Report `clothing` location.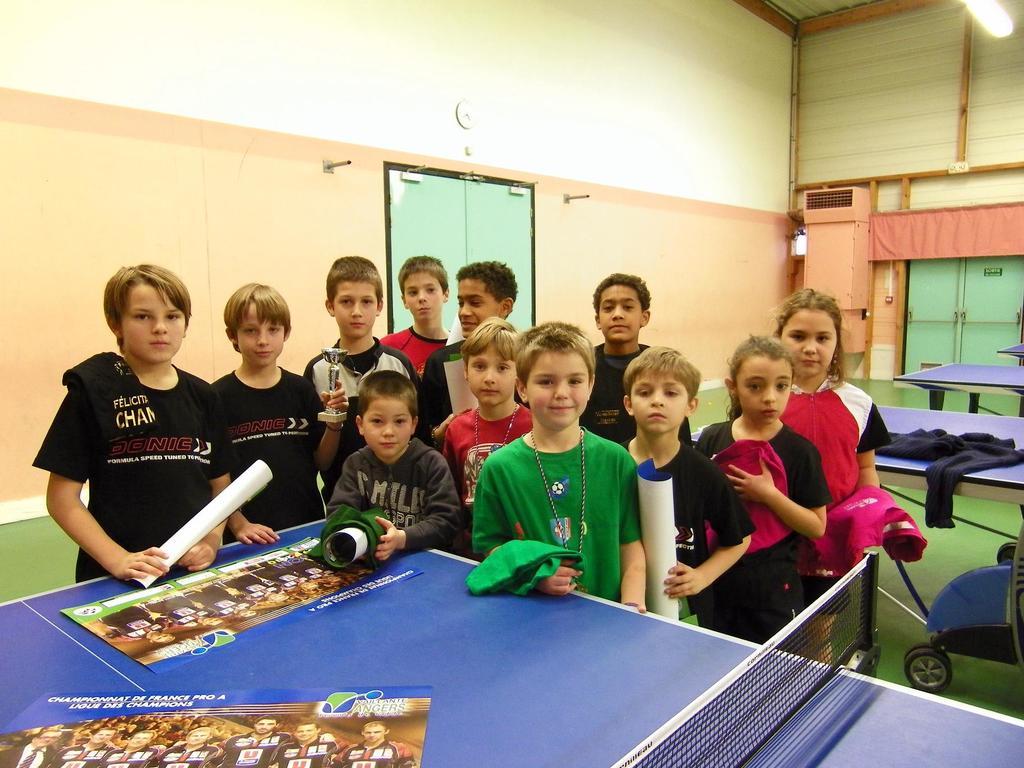
Report: pyautogui.locateOnScreen(249, 557, 303, 593).
